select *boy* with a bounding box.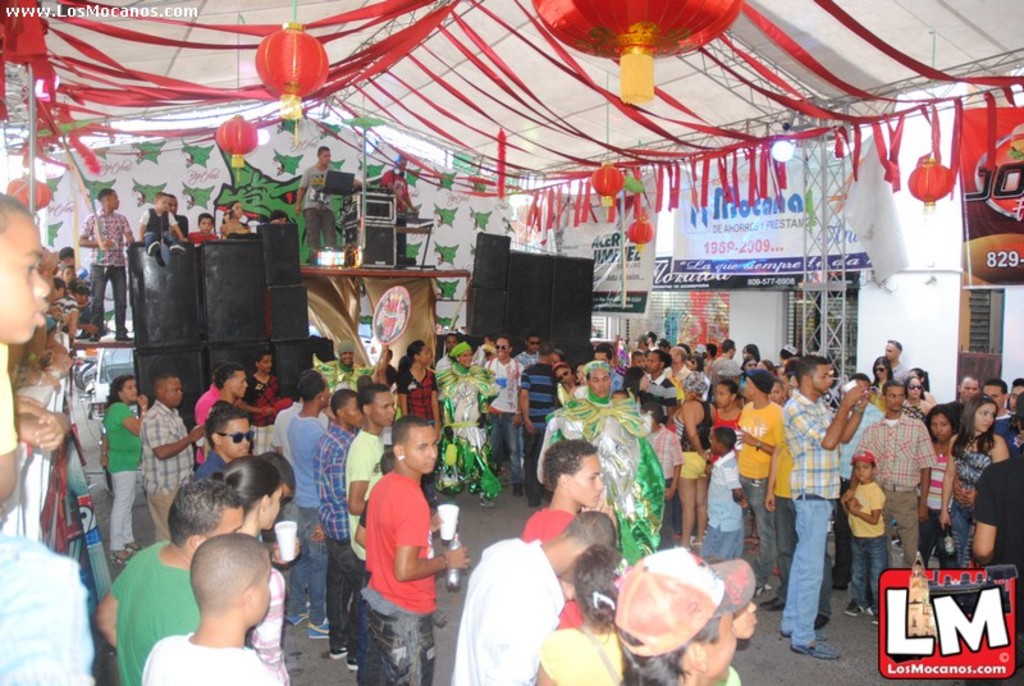
bbox=[842, 449, 890, 628].
